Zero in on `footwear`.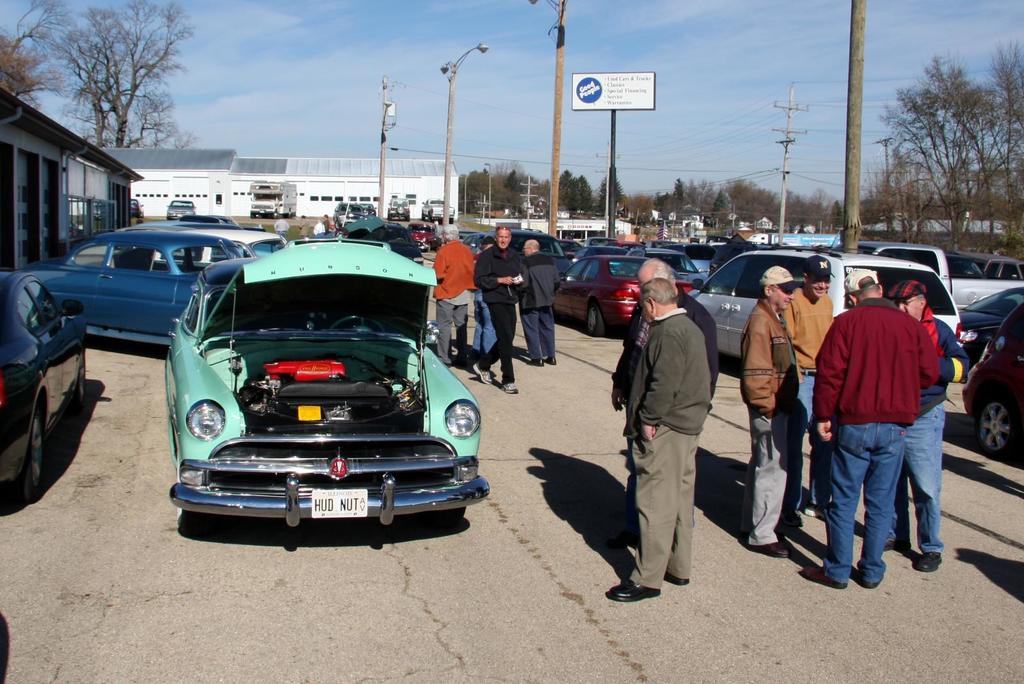
Zeroed in: box=[799, 566, 845, 587].
